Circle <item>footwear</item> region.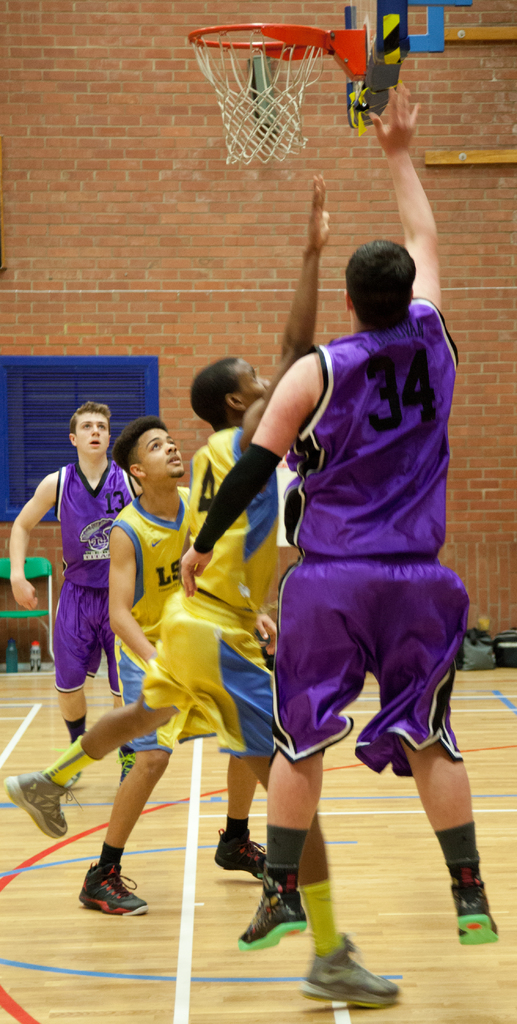
Region: x1=451 y1=886 x2=502 y2=948.
